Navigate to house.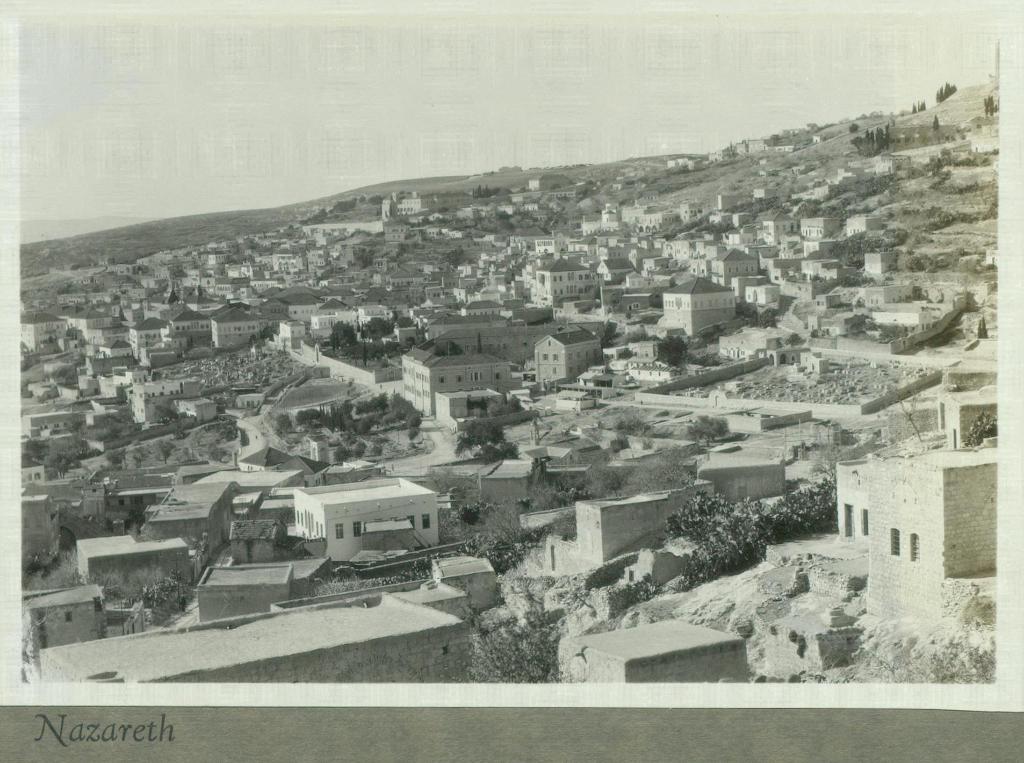
Navigation target: rect(74, 533, 196, 593).
